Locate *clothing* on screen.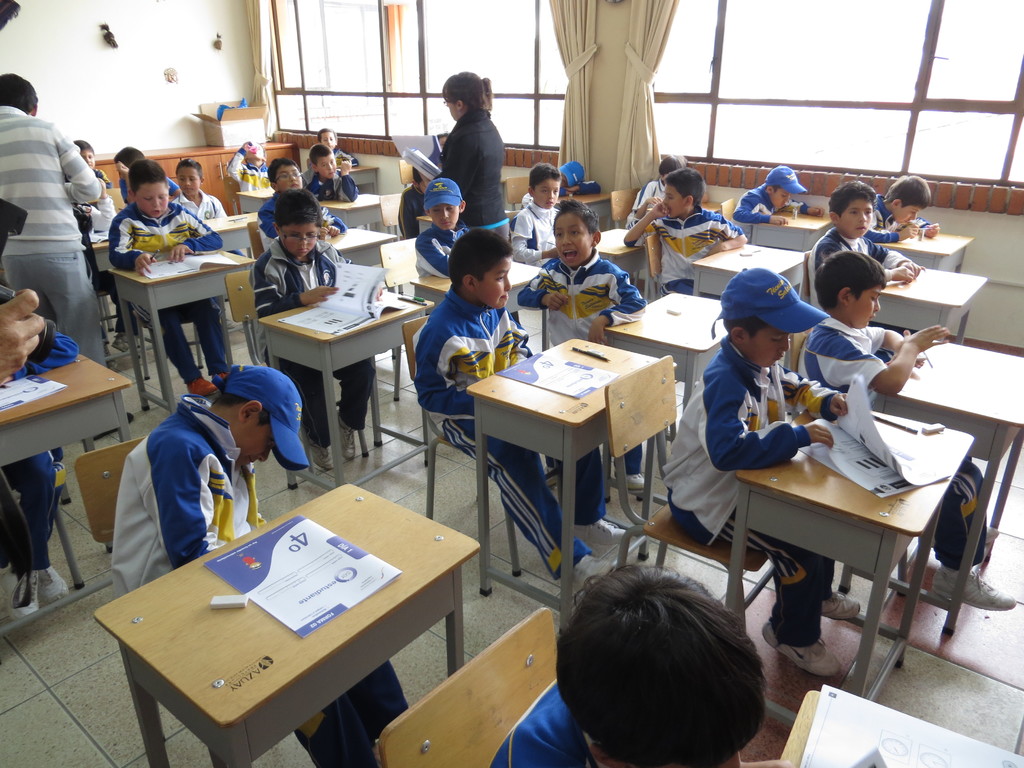
On screen at (x1=736, y1=184, x2=812, y2=227).
